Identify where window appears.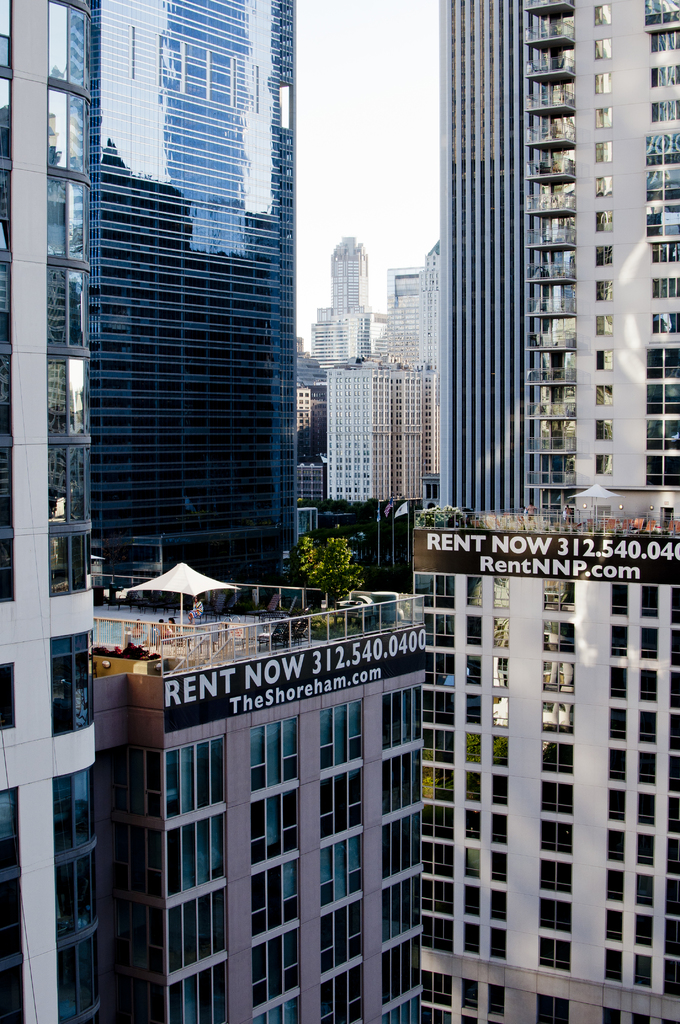
Appears at [x1=672, y1=632, x2=677, y2=666].
